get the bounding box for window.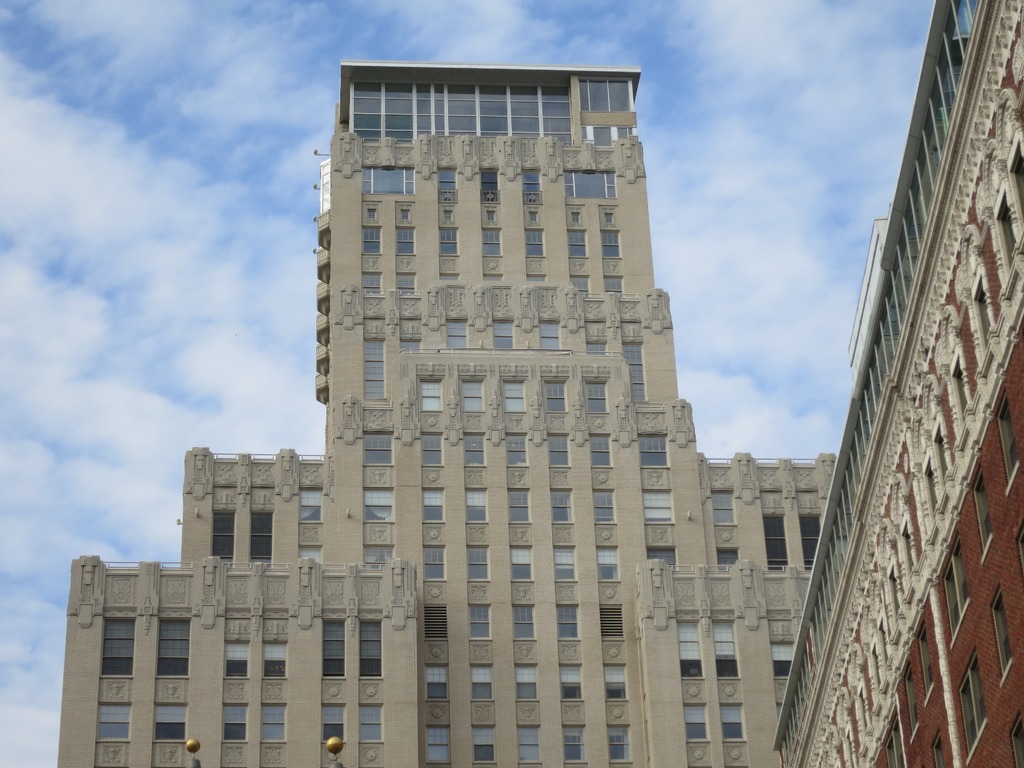
crop(640, 487, 675, 527).
